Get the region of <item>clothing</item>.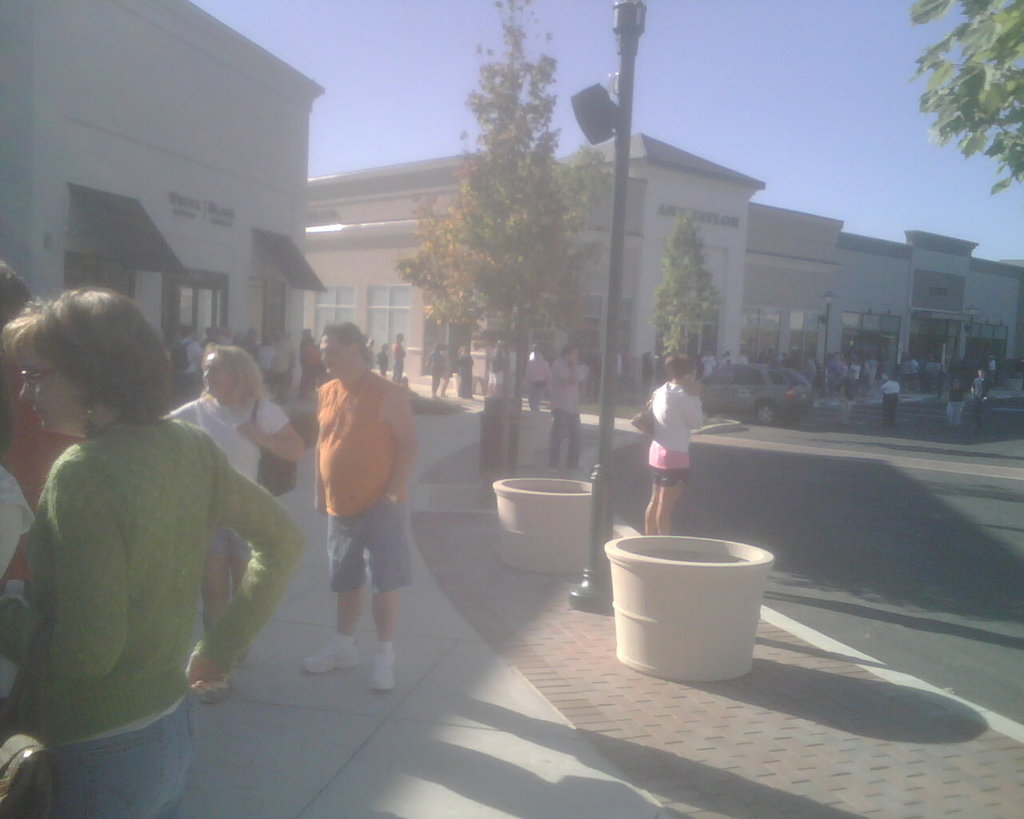
[972,378,990,417].
